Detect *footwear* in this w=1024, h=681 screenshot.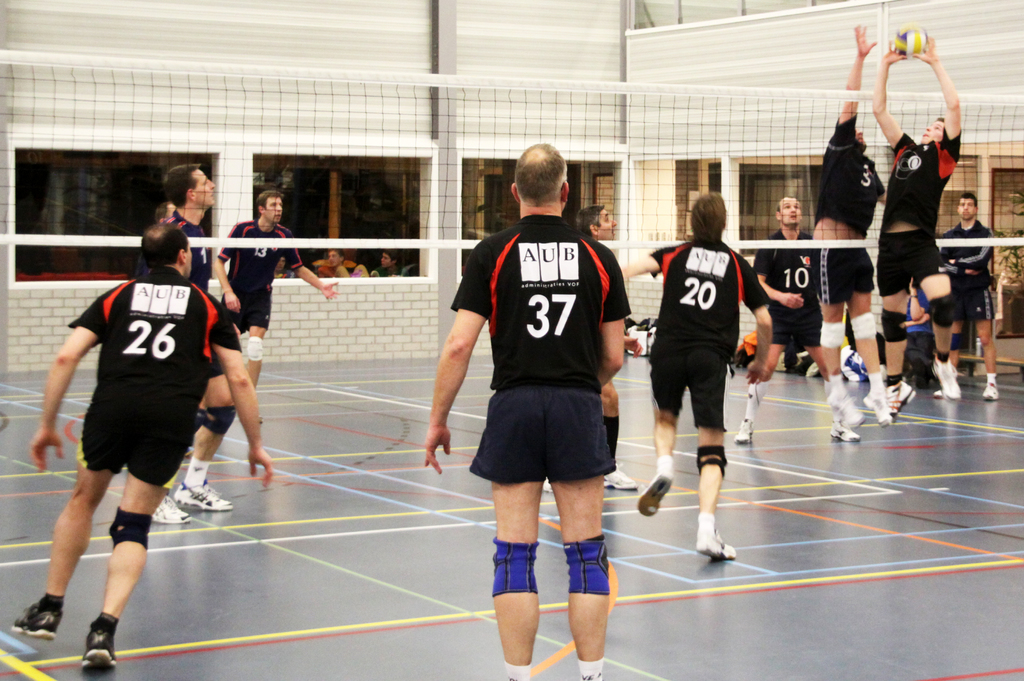
Detection: crop(886, 379, 916, 417).
